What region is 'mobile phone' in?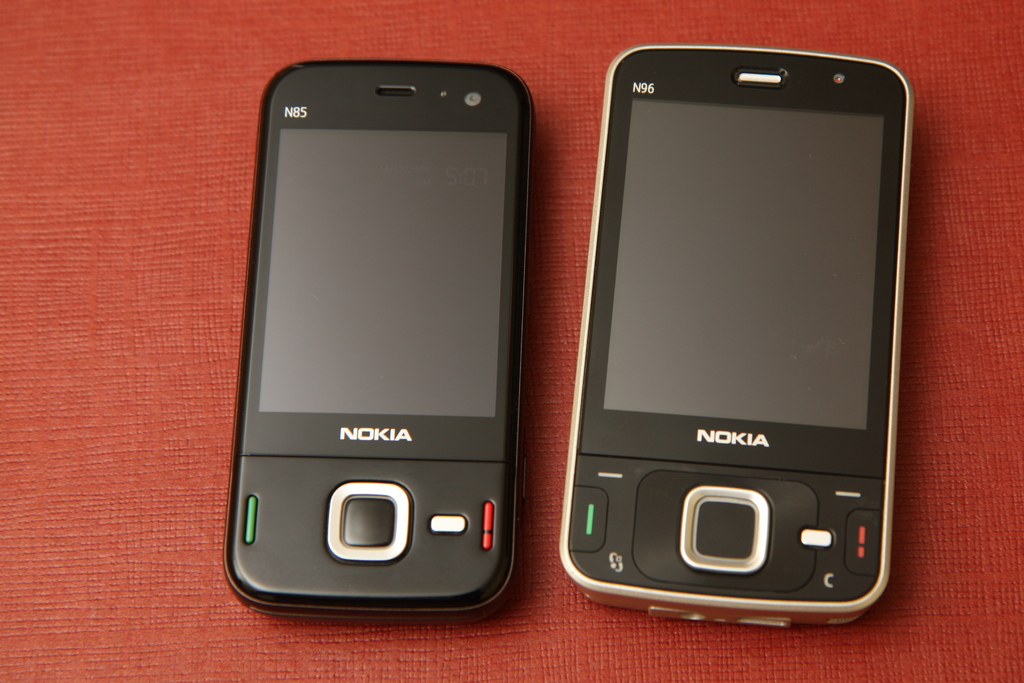
<bbox>556, 44, 917, 629</bbox>.
